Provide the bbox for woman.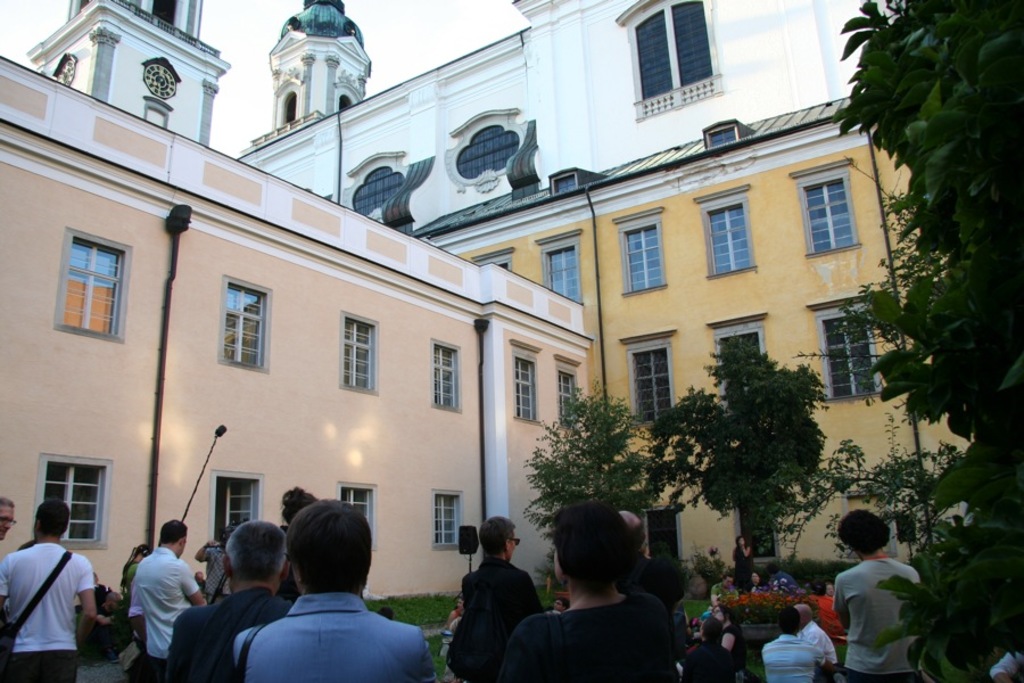
745/571/760/589.
